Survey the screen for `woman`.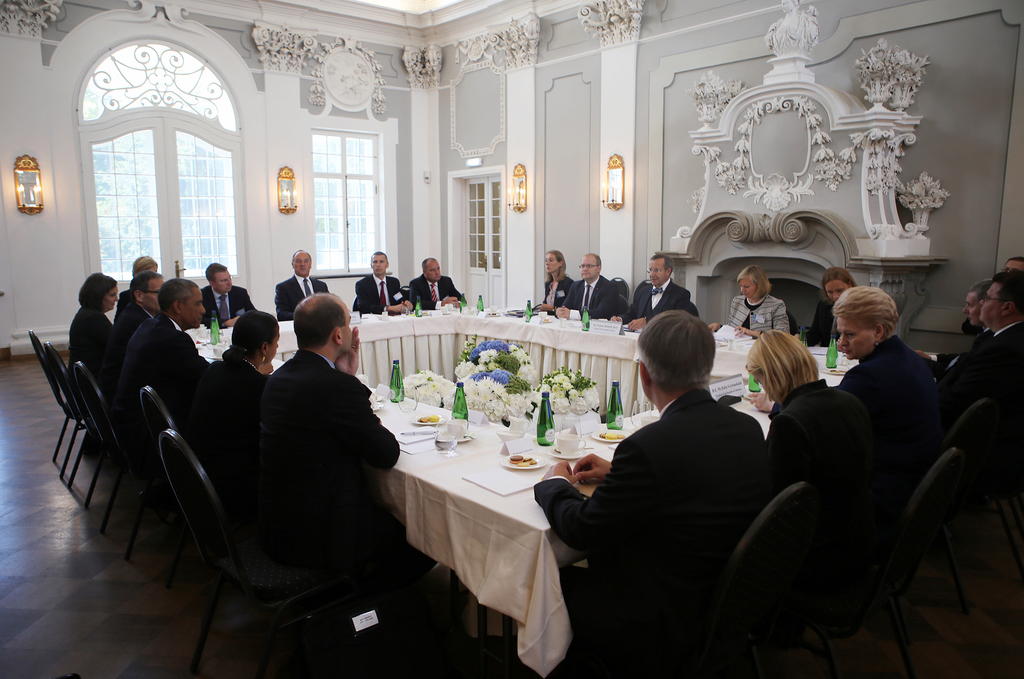
Survey found: x1=774 y1=266 x2=860 y2=350.
